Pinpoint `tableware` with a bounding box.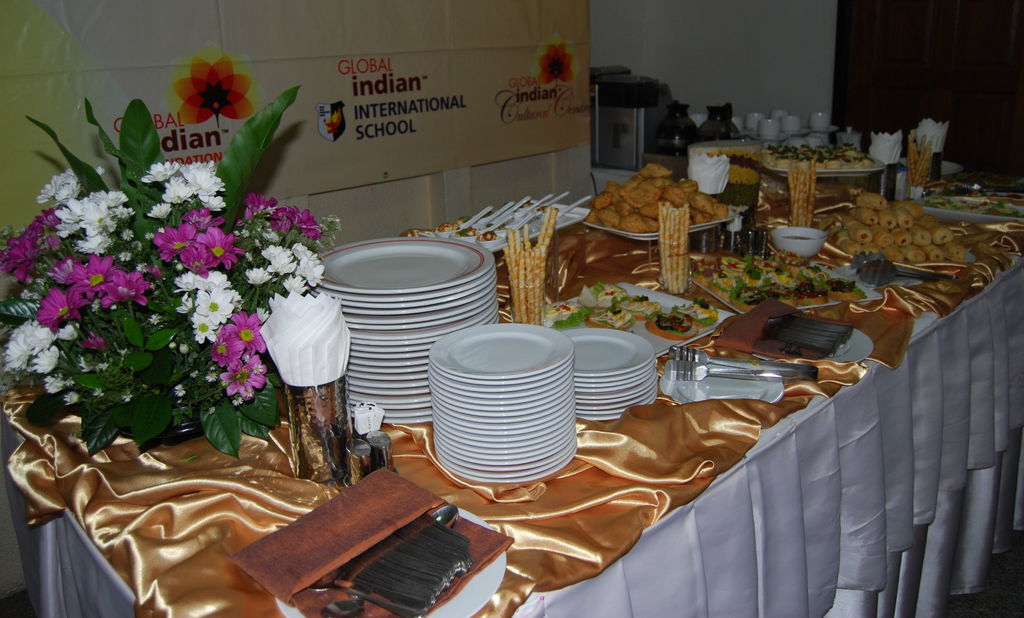
751:329:877:364.
